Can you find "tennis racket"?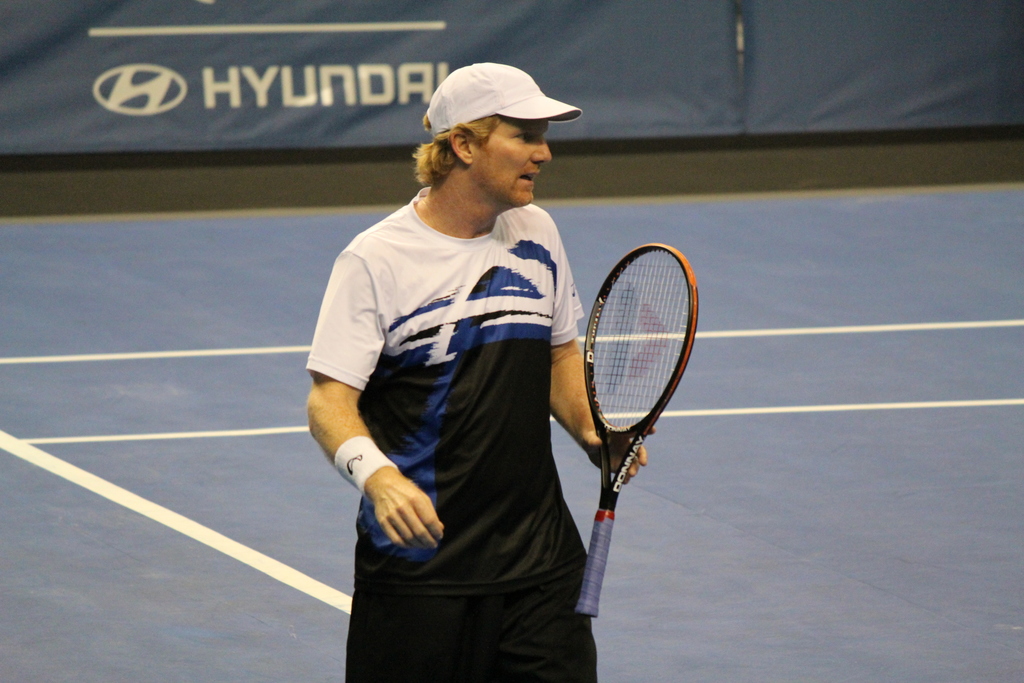
Yes, bounding box: detection(570, 242, 697, 621).
